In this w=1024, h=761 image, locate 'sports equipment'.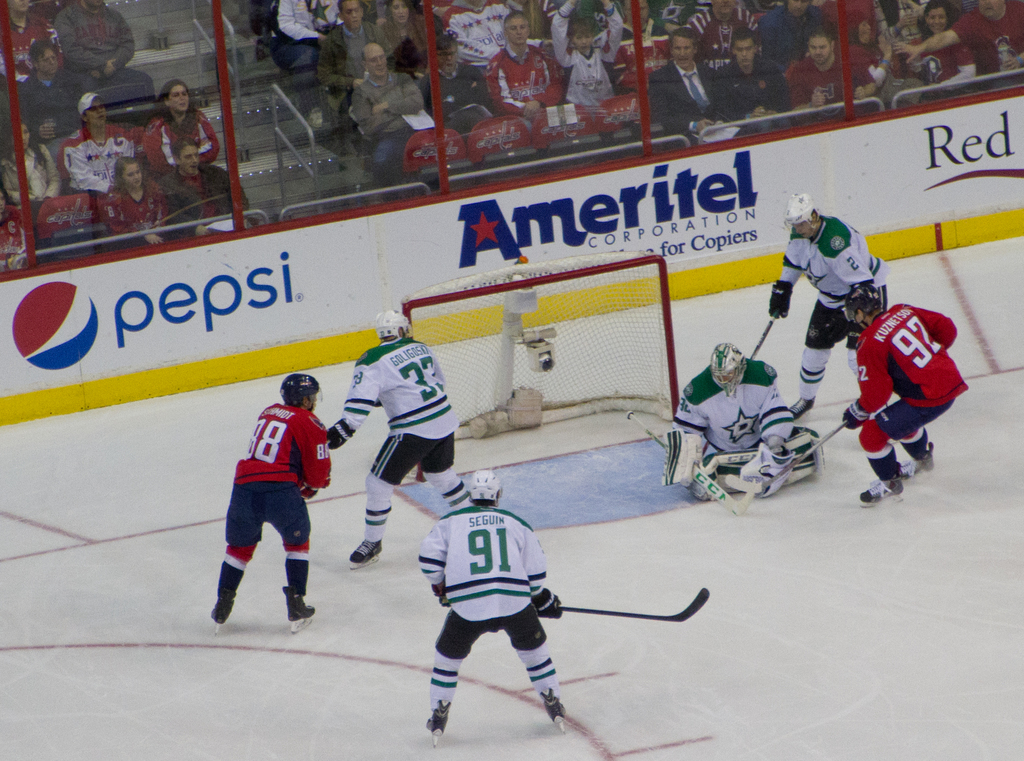
Bounding box: {"x1": 841, "y1": 402, "x2": 870, "y2": 429}.
